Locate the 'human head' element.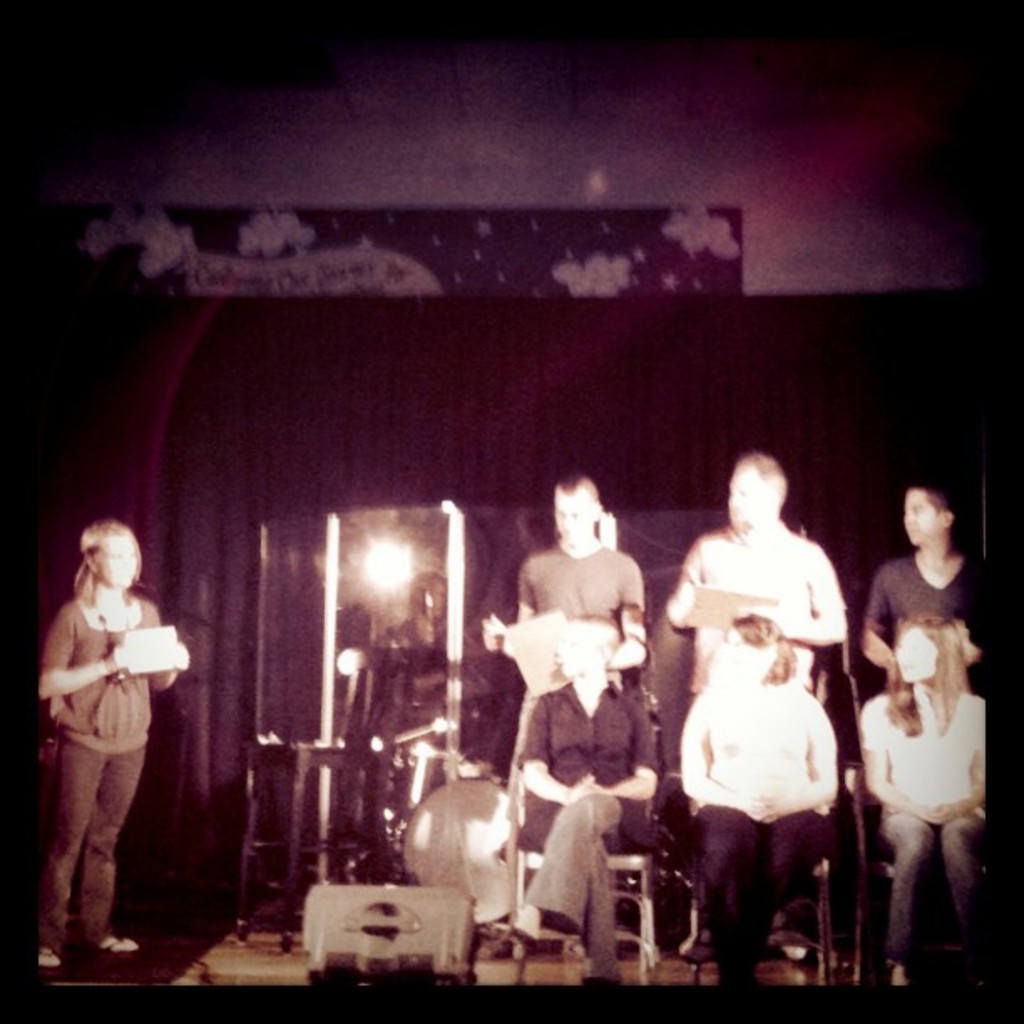
Element bbox: 79:519:139:591.
